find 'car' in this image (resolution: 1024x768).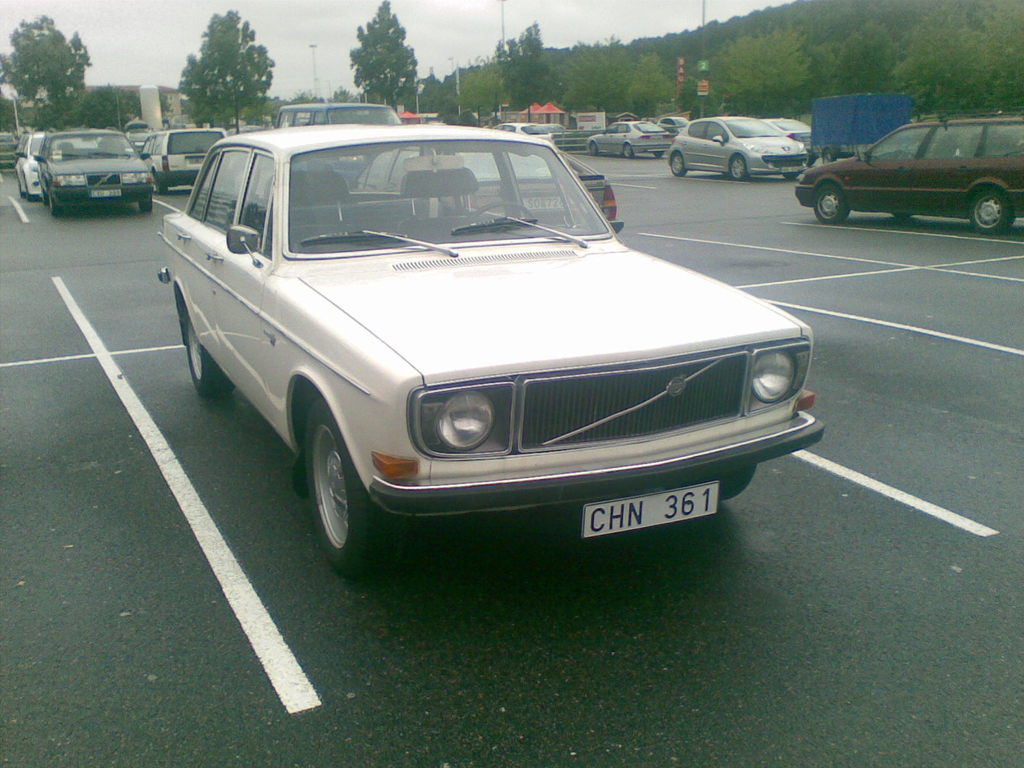
{"left": 590, "top": 120, "right": 675, "bottom": 156}.
